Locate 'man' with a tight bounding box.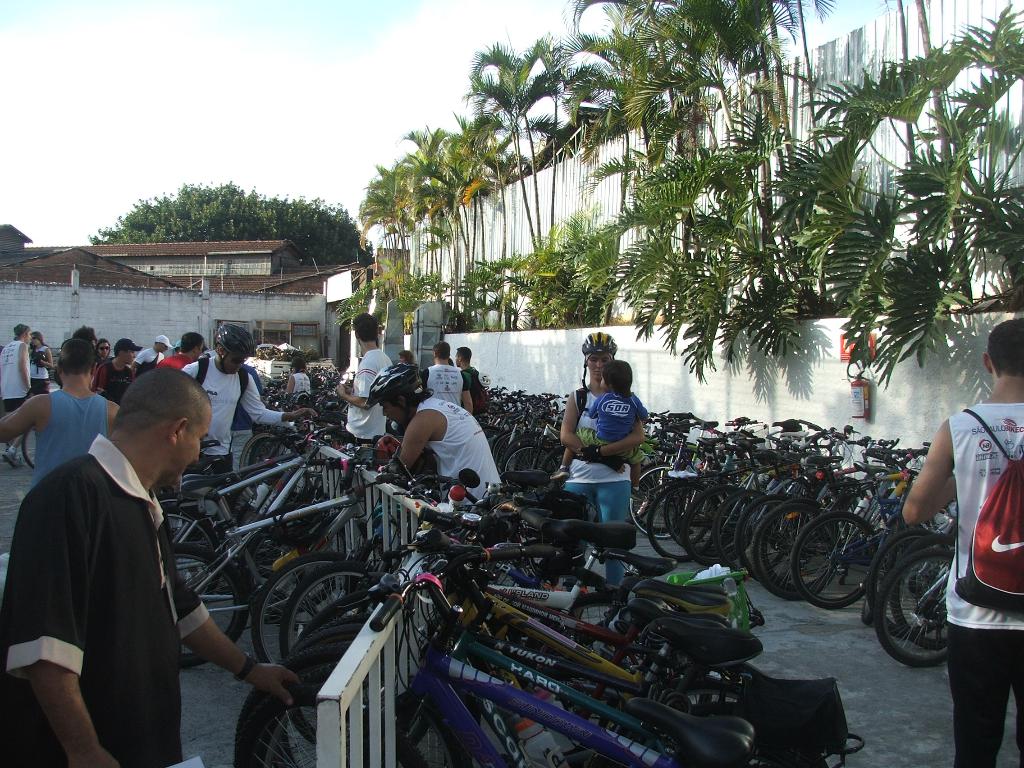
left=0, top=373, right=304, bottom=767.
